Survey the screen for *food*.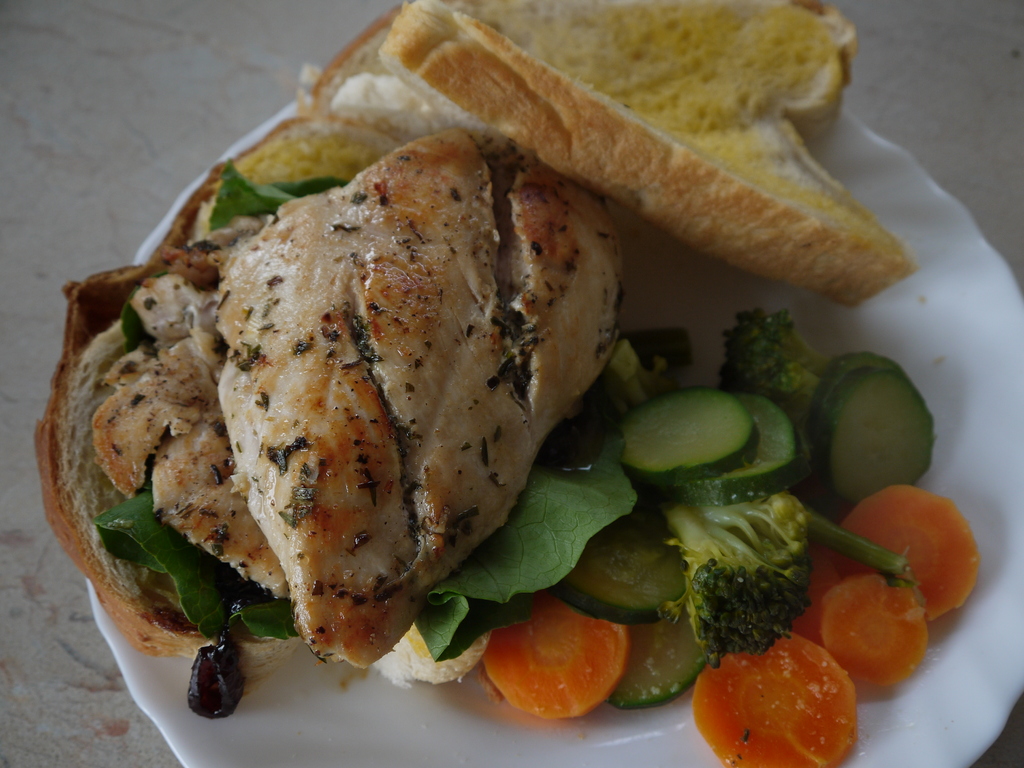
Survey found: l=704, t=637, r=863, b=750.
